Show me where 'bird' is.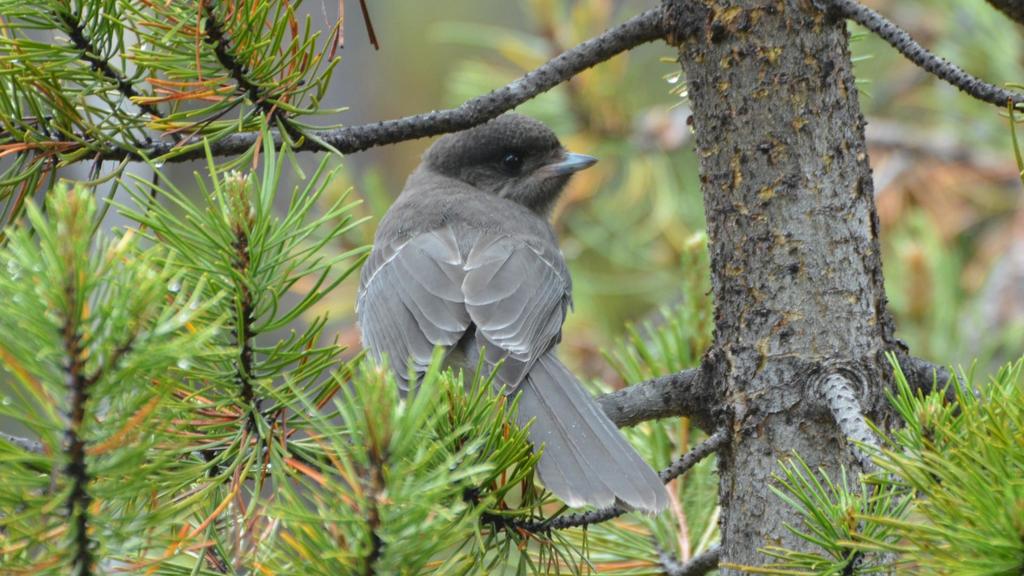
'bird' is at (left=355, top=107, right=655, bottom=504).
